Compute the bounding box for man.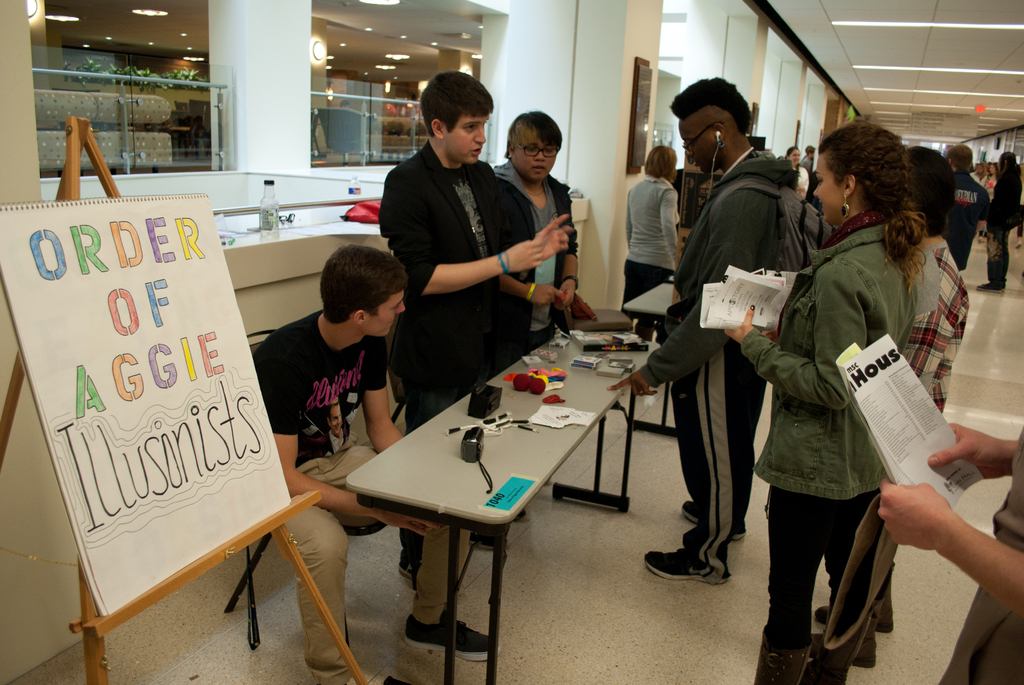
[left=249, top=245, right=501, bottom=683].
